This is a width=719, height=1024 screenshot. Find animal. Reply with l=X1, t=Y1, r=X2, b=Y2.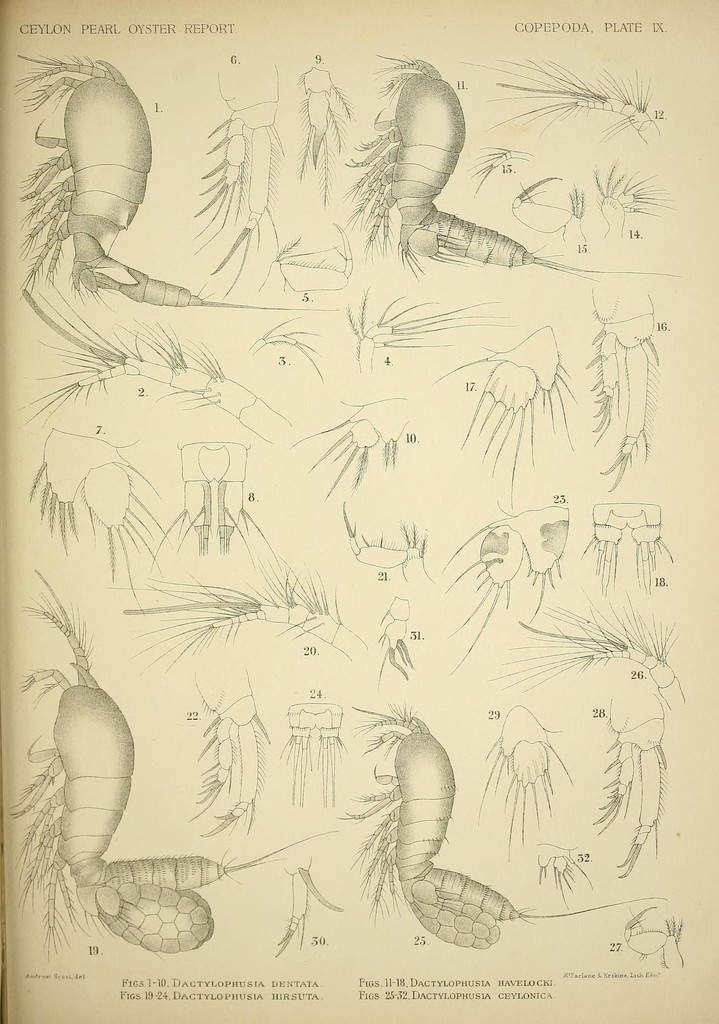
l=1, t=566, r=332, b=960.
